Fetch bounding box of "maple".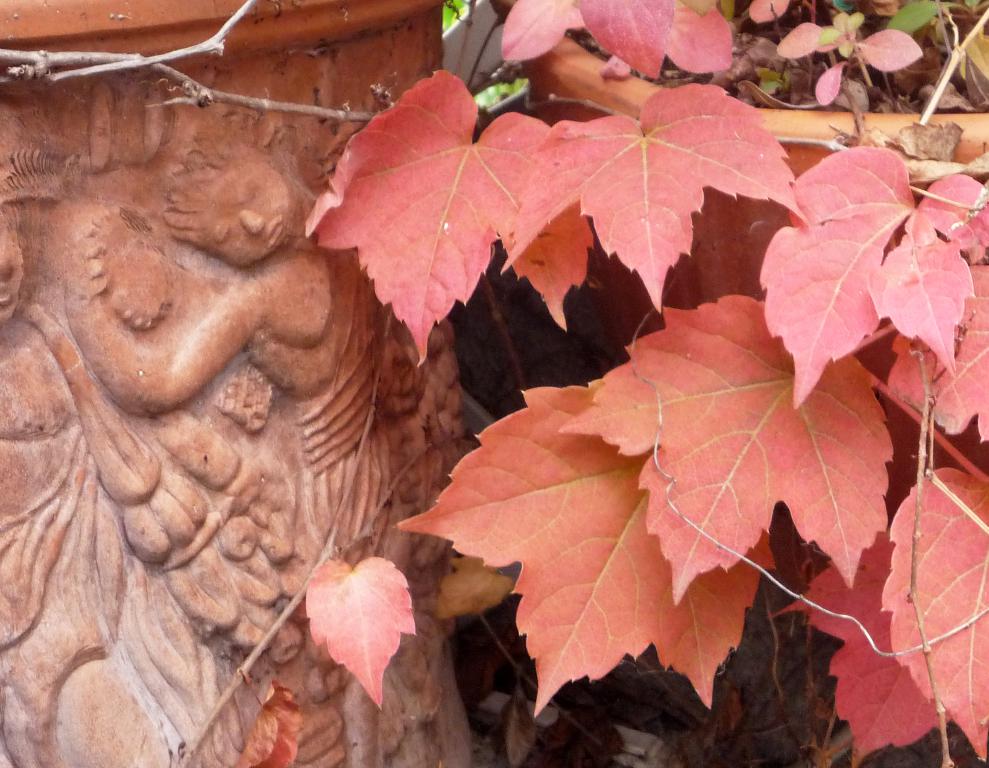
Bbox: 737, 76, 811, 101.
